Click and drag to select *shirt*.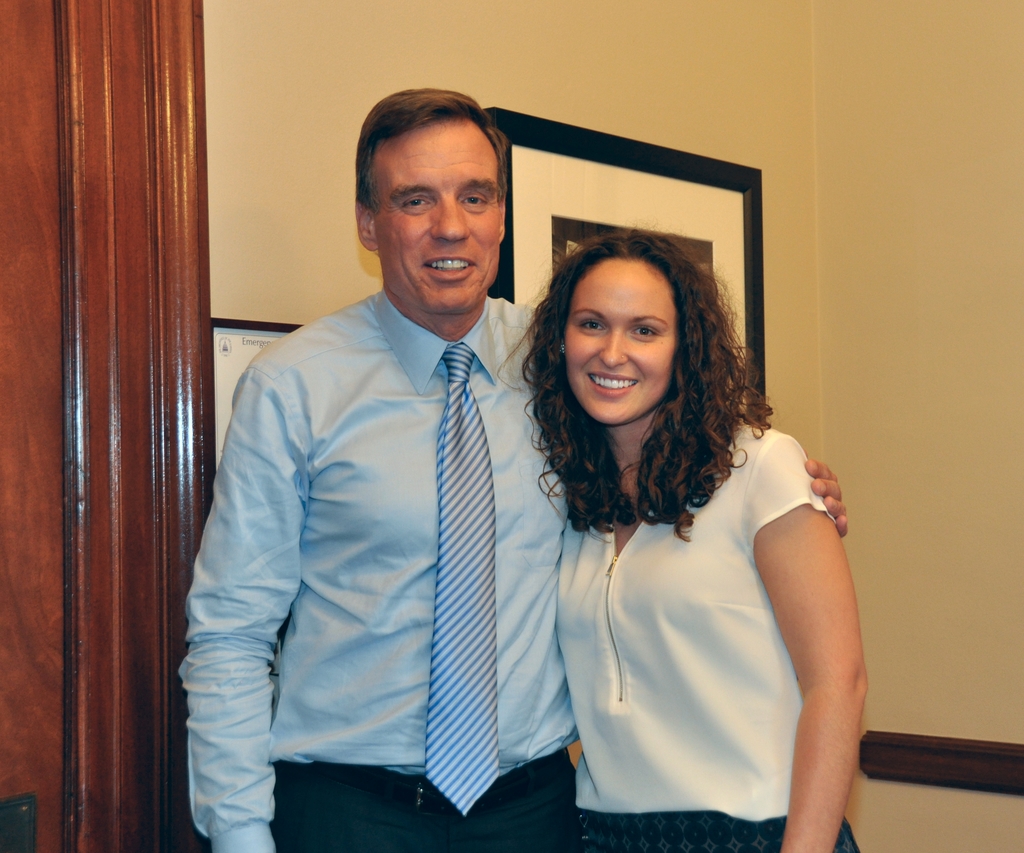
Selection: 174/291/580/852.
